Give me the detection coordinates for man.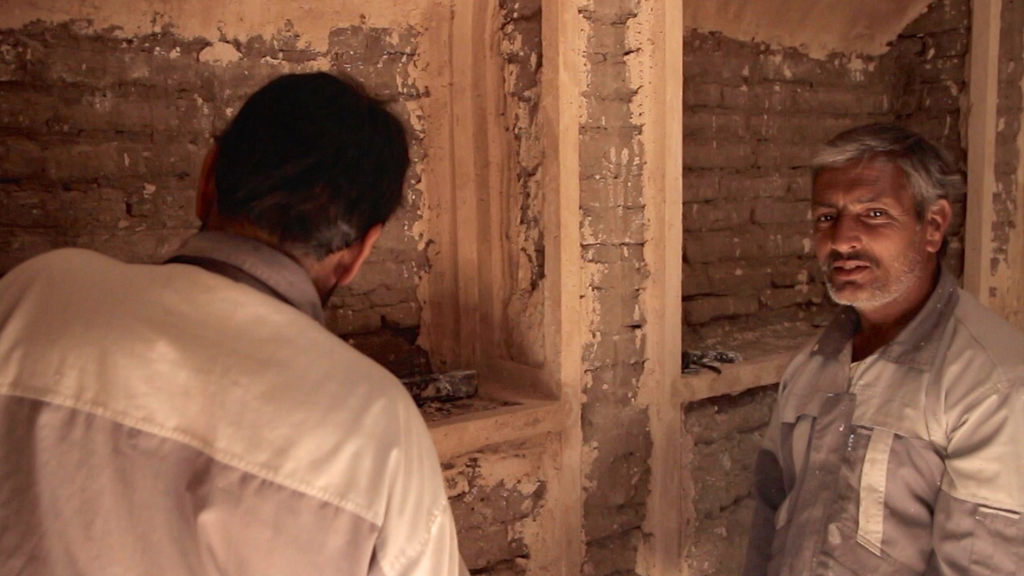
bbox=[2, 40, 467, 575].
